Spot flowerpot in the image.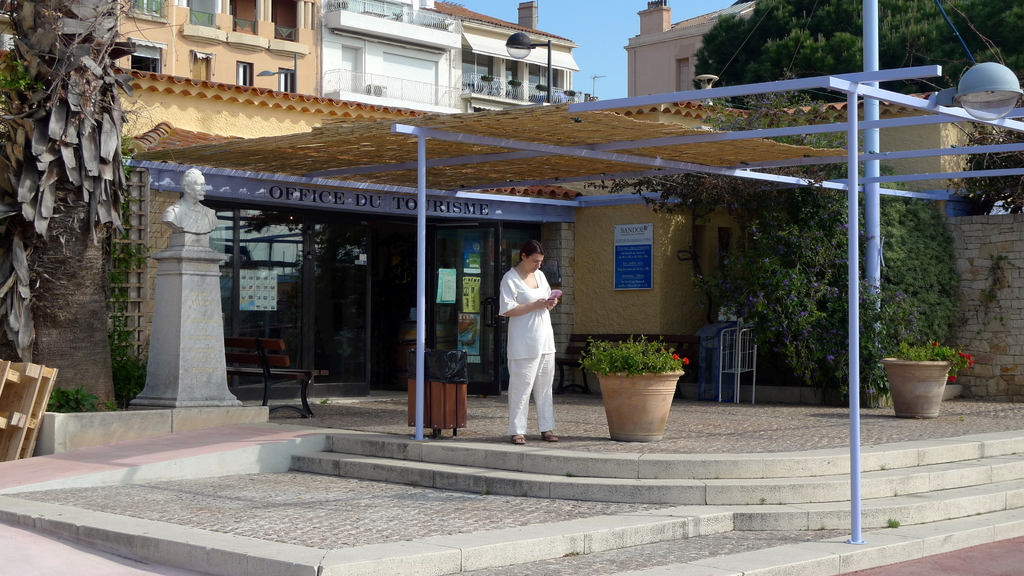
flowerpot found at detection(590, 369, 684, 443).
